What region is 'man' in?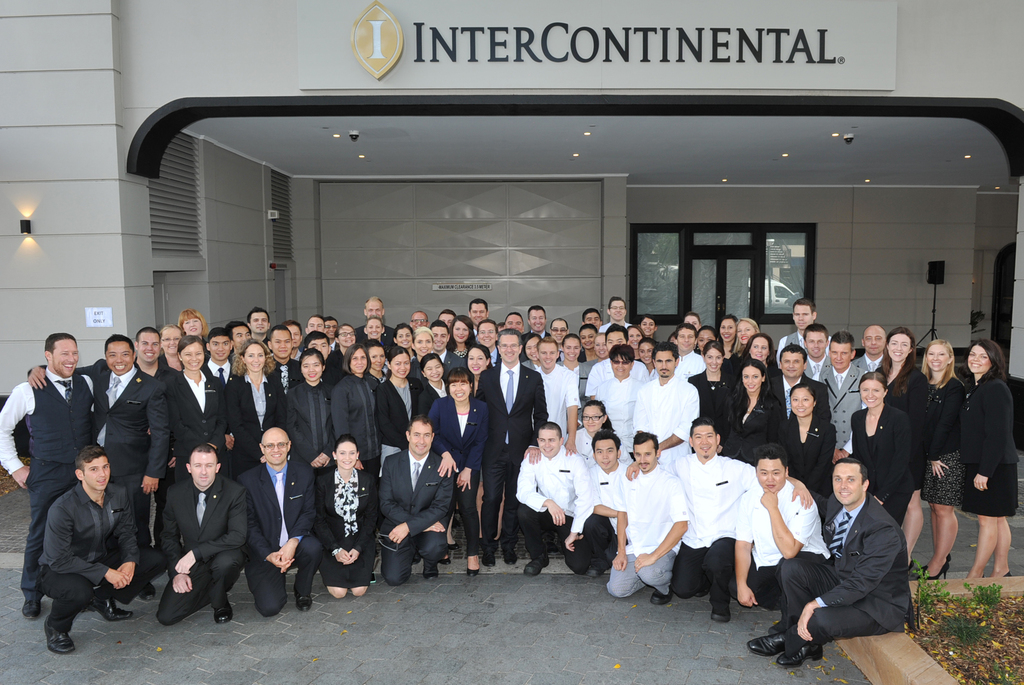
(202,324,240,392).
